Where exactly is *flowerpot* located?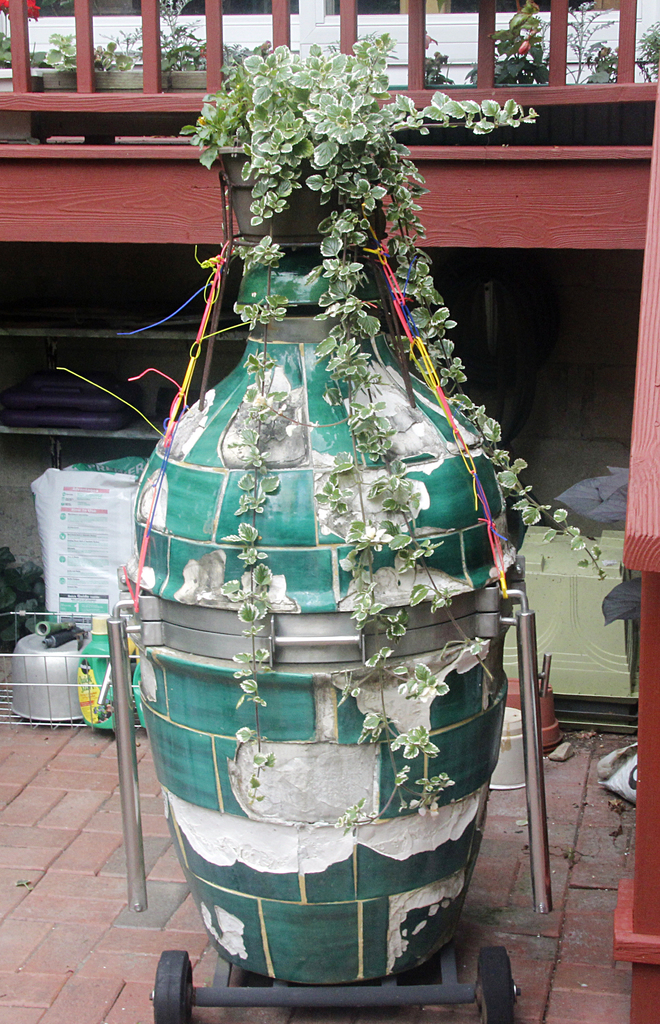
Its bounding box is [142,246,506,937].
